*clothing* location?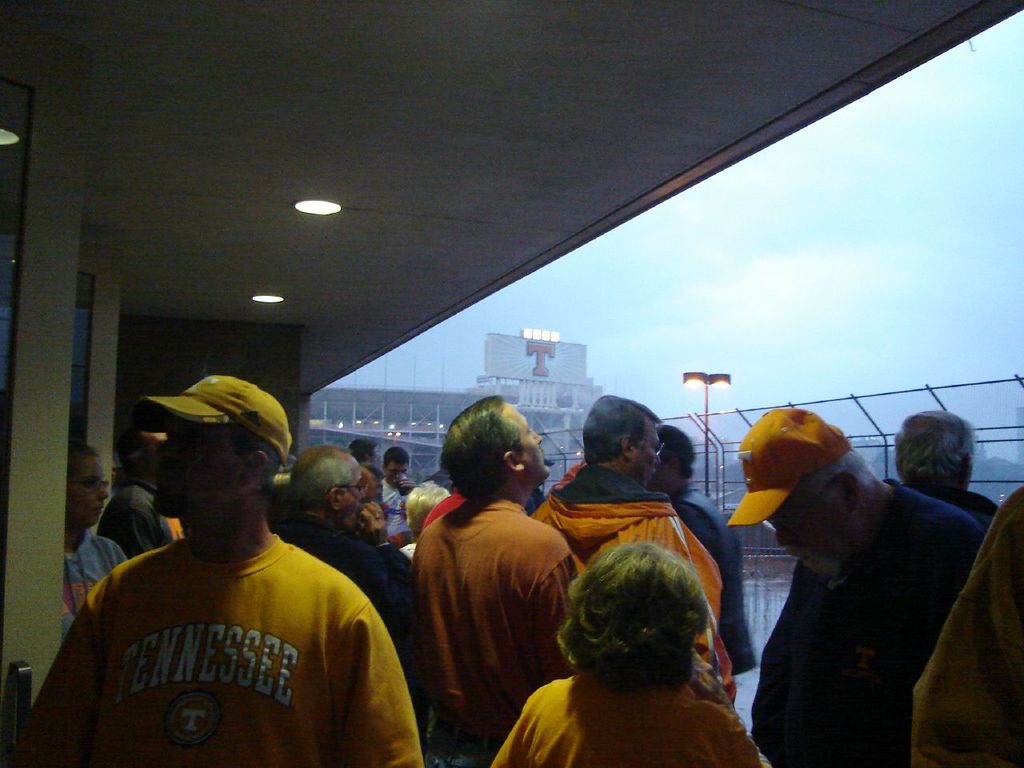
894/488/1023/762
